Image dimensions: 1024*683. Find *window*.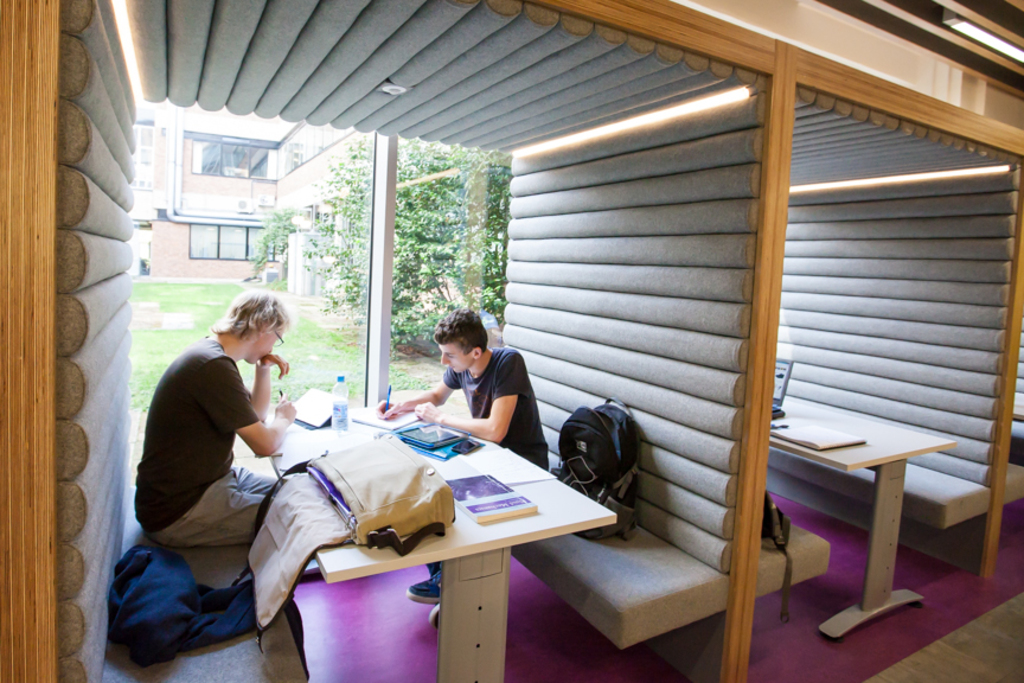
bbox=(192, 139, 279, 183).
